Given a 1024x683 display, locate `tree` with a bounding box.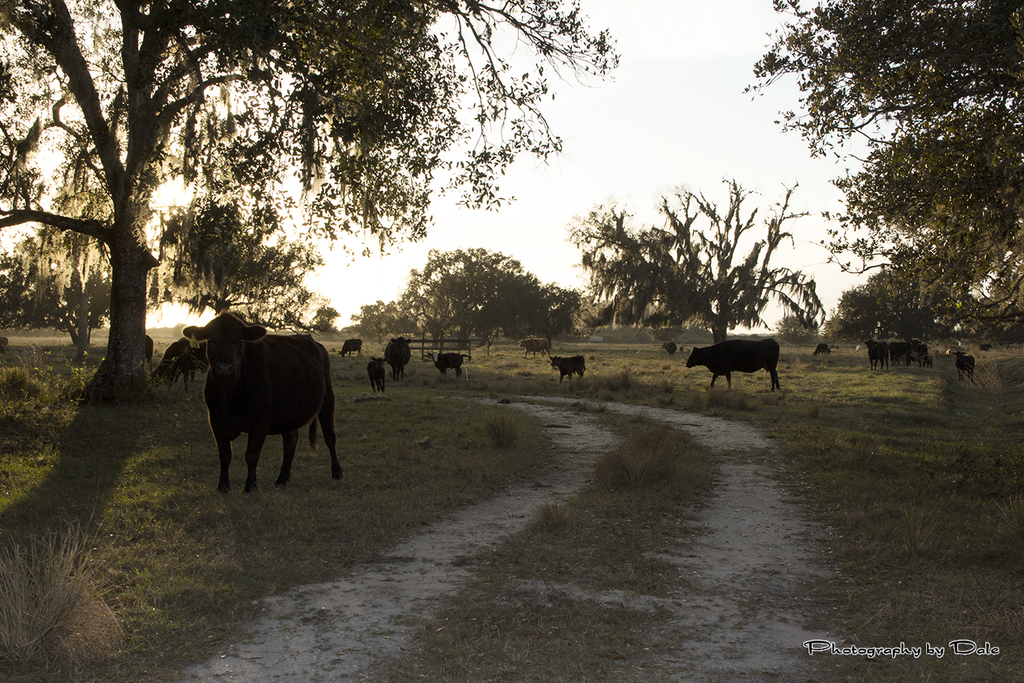
Located: box(568, 179, 829, 345).
